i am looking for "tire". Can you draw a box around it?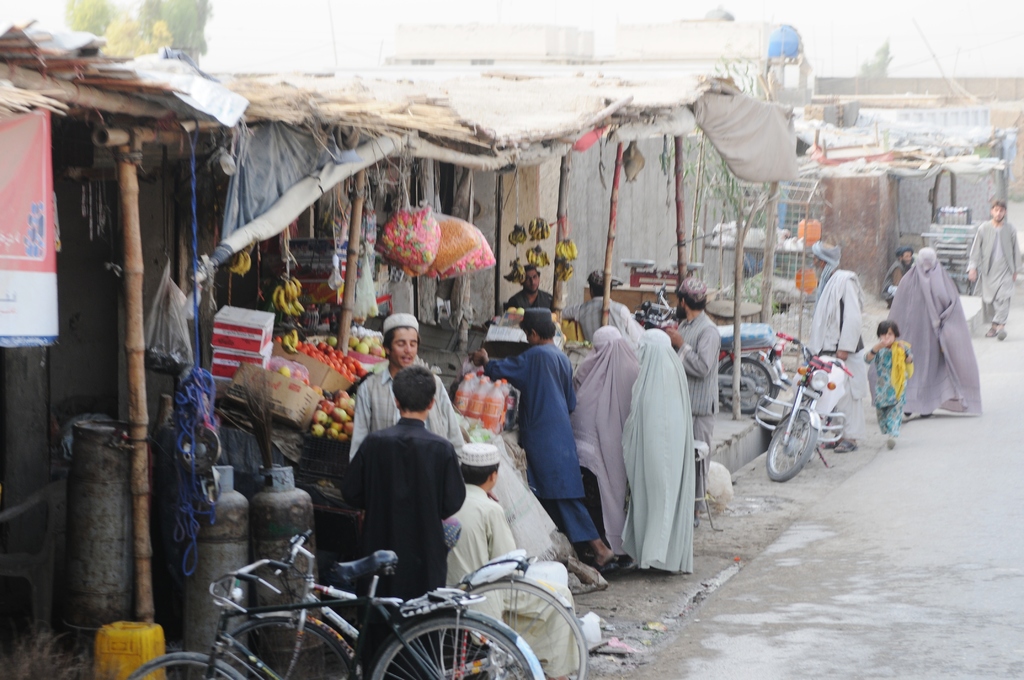
Sure, the bounding box is region(712, 355, 776, 413).
